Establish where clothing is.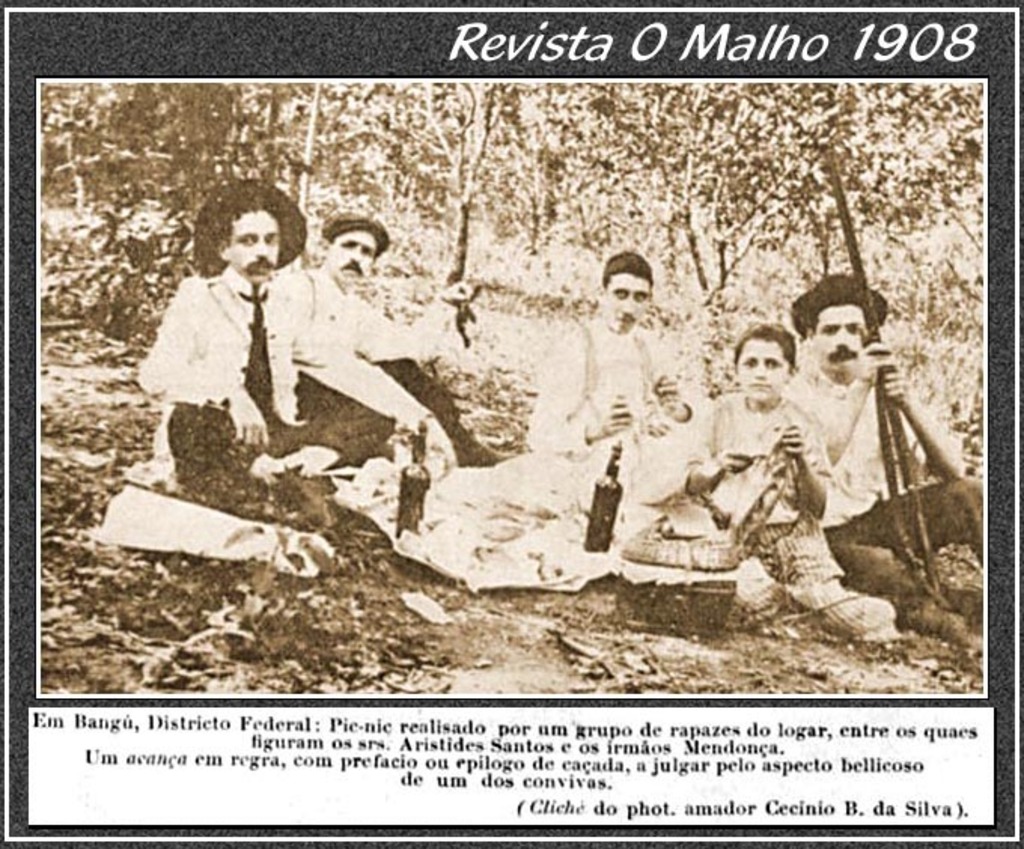
Established at 678 384 887 635.
